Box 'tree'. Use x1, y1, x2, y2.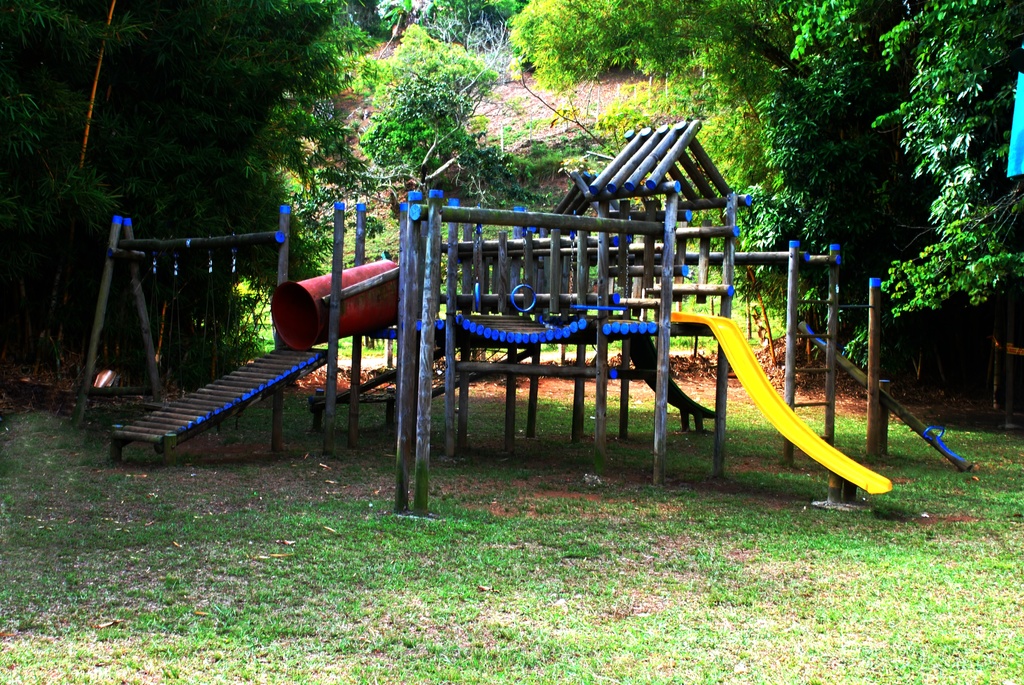
1, 0, 381, 388.
